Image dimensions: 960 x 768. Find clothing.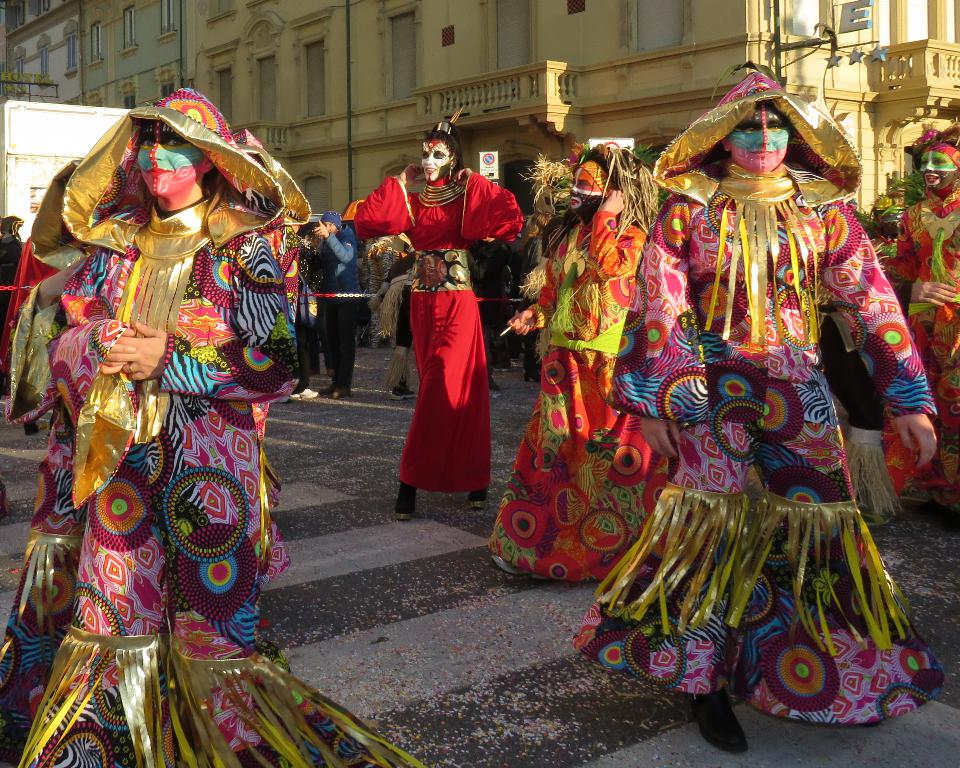
[x1=349, y1=167, x2=529, y2=494].
